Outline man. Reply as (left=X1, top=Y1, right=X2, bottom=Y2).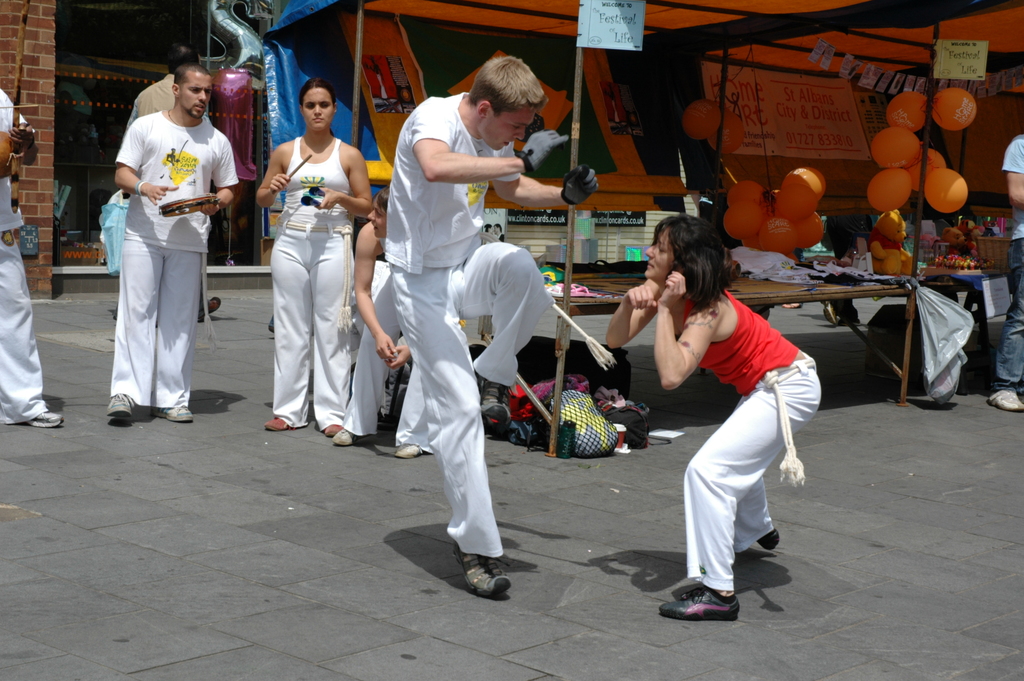
(left=334, top=190, right=434, bottom=466).
